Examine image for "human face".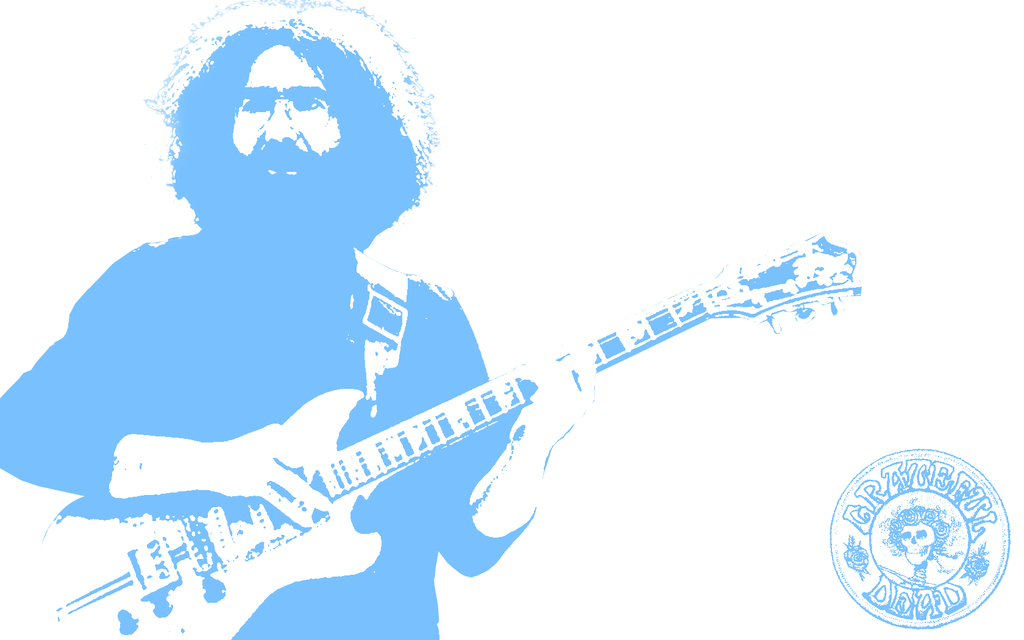
Examination result: bbox=(228, 40, 345, 179).
